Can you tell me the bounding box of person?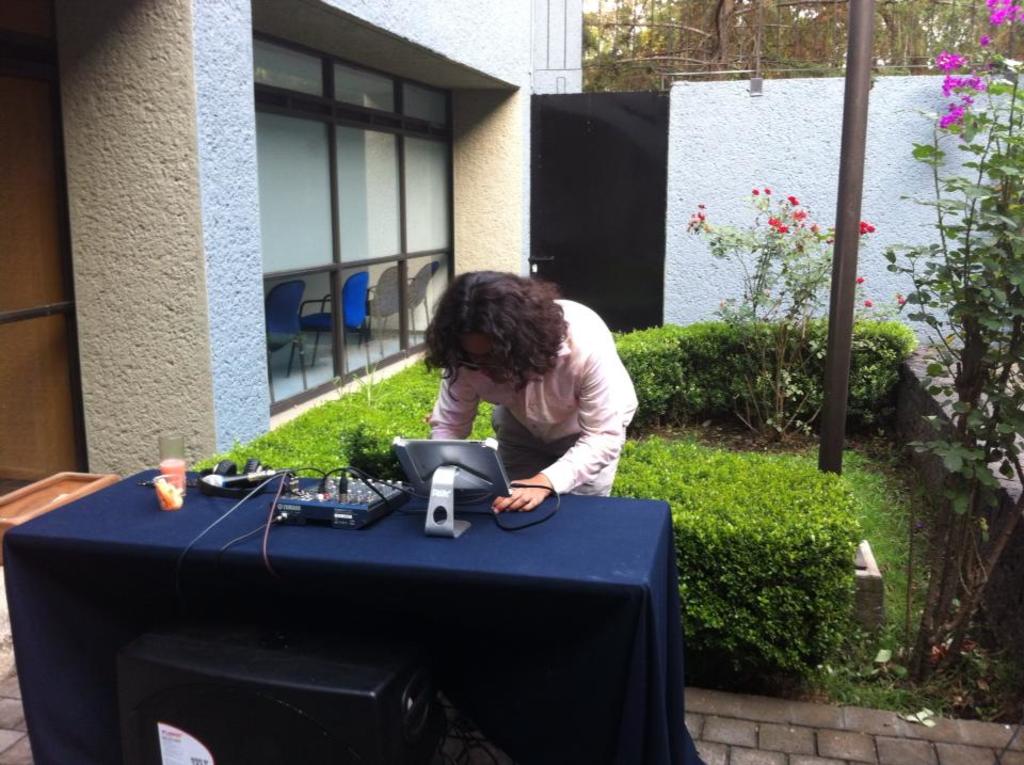
crop(389, 256, 659, 541).
